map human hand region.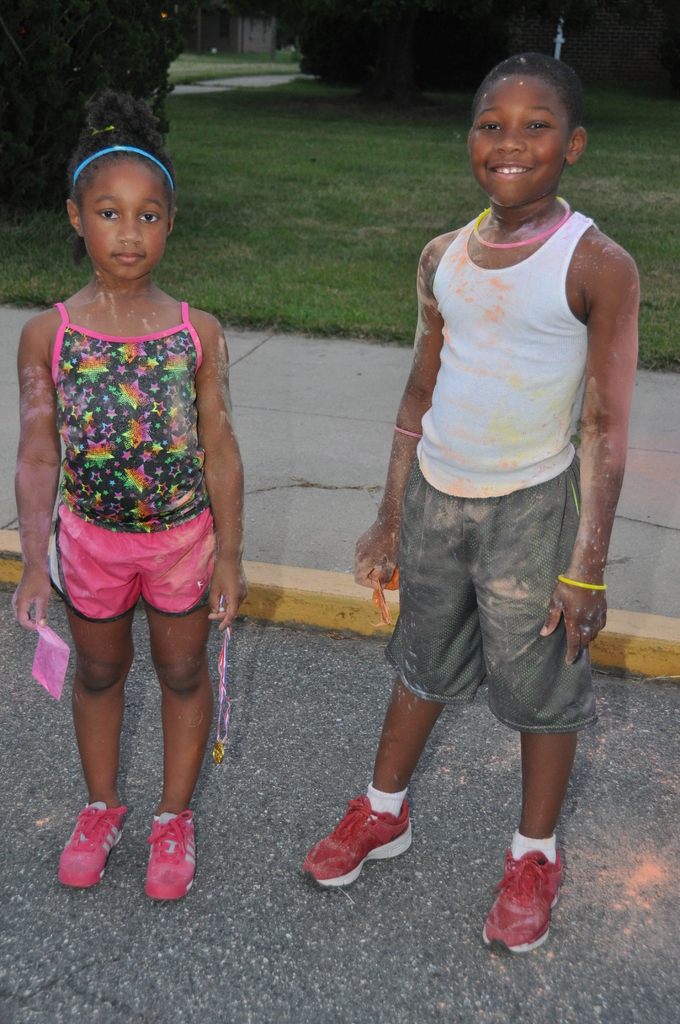
Mapped to 208, 557, 250, 634.
